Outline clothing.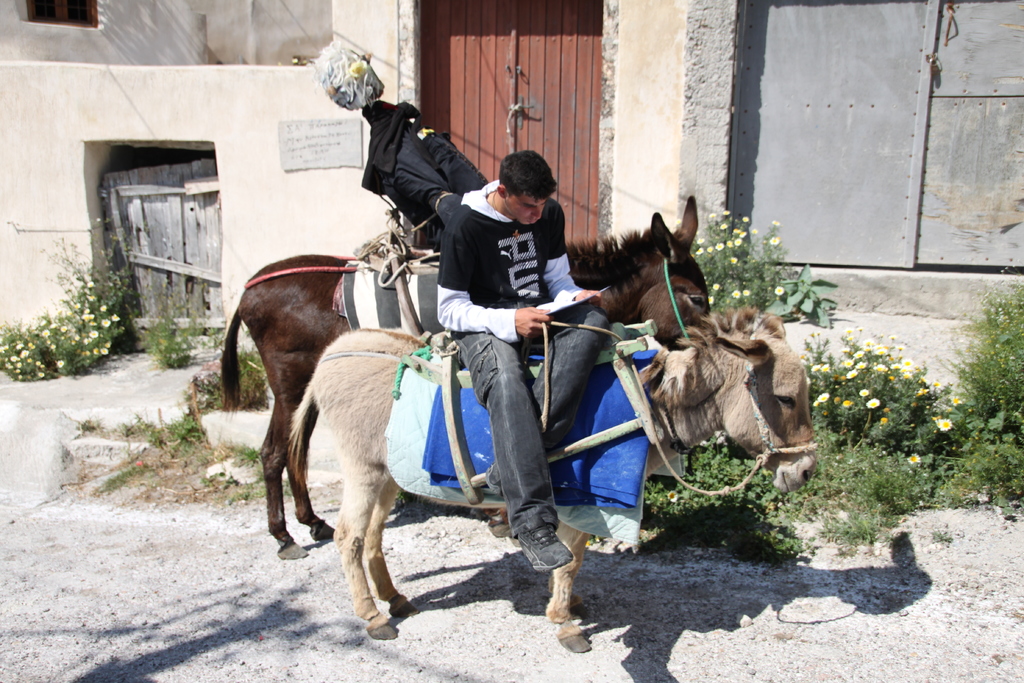
Outline: {"x1": 351, "y1": 101, "x2": 473, "y2": 236}.
